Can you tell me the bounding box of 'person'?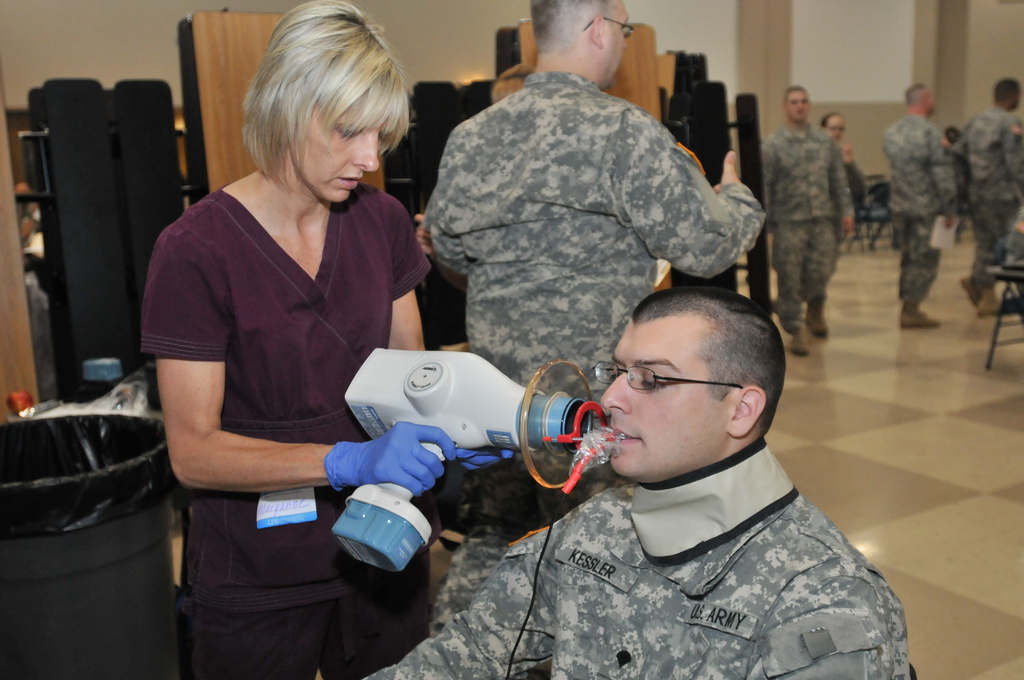
<box>414,0,767,626</box>.
